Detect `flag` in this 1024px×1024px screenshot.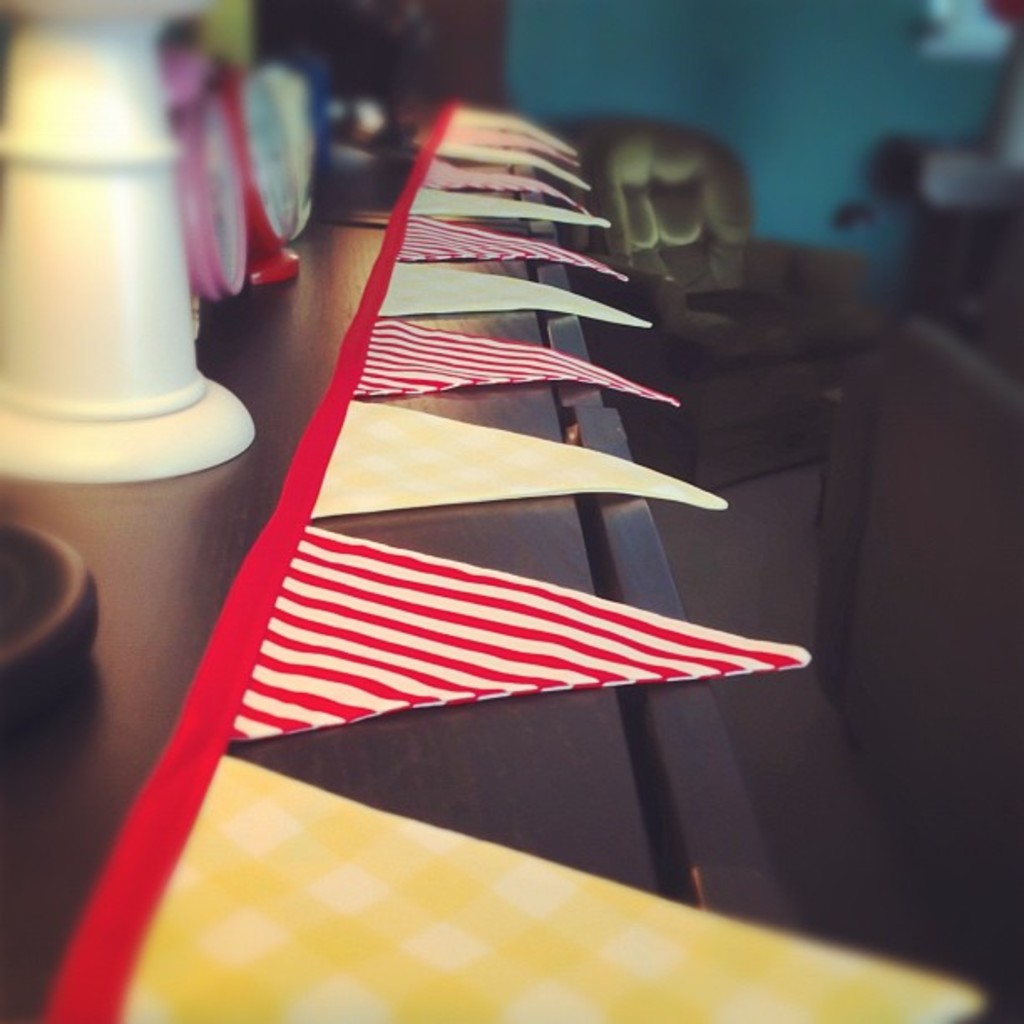
Detection: [x1=167, y1=494, x2=790, y2=776].
